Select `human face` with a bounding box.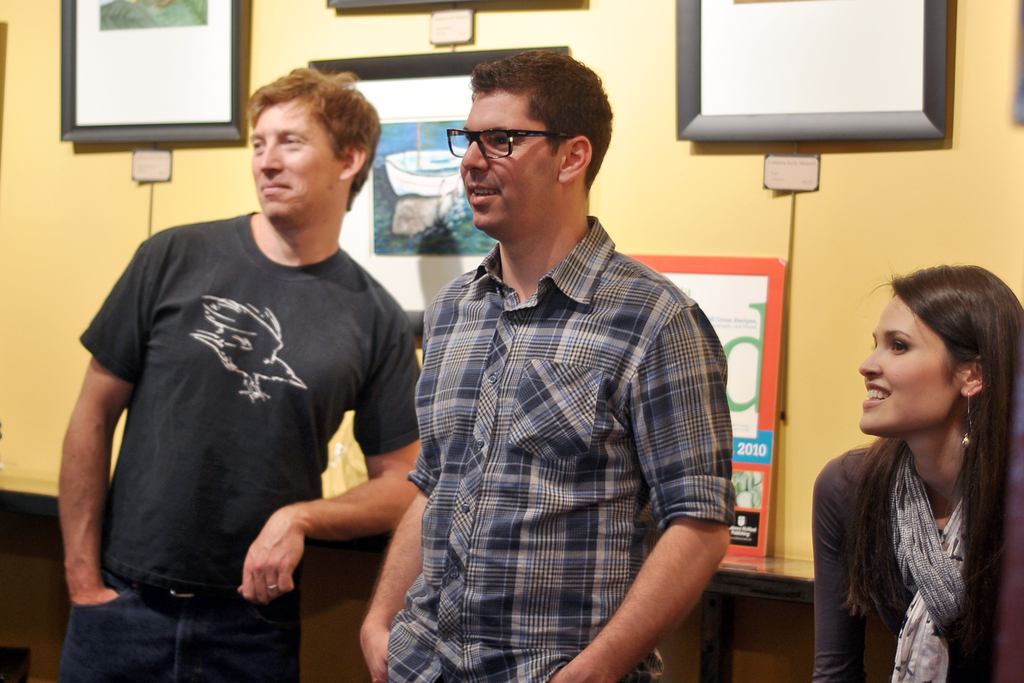
BBox(248, 99, 350, 219).
